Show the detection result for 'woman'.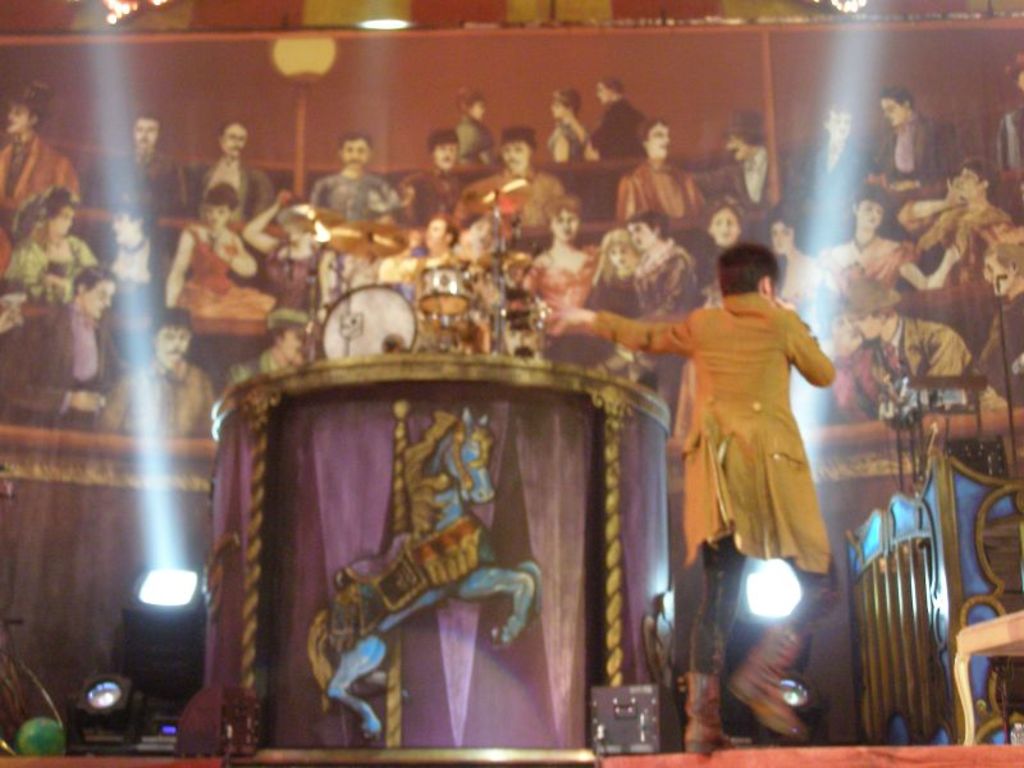
96 195 161 287.
